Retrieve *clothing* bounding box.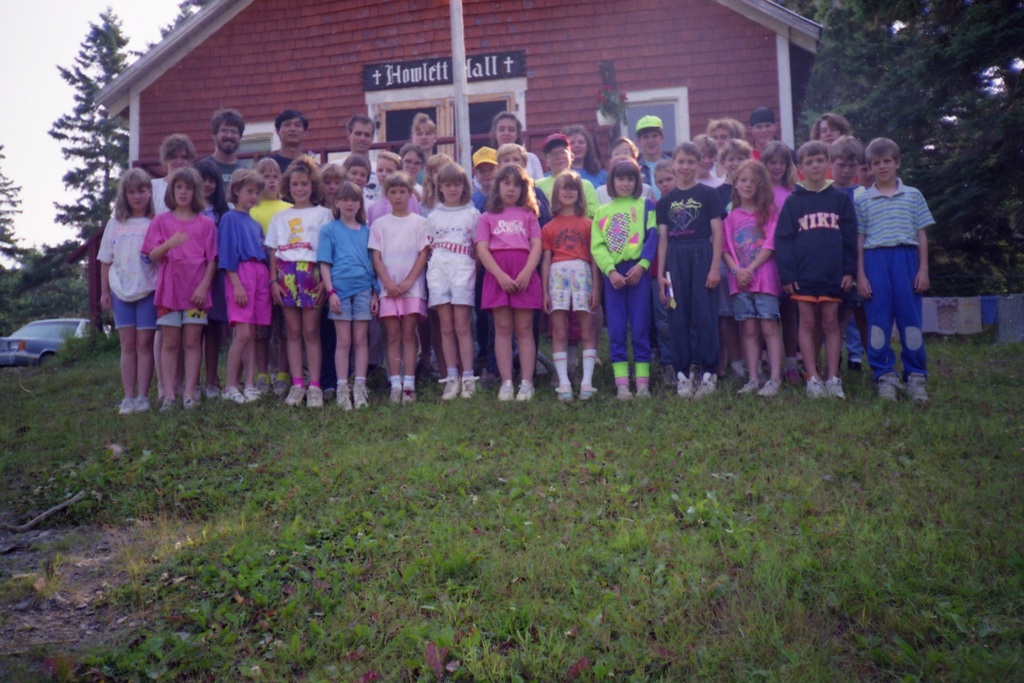
Bounding box: detection(473, 181, 493, 202).
